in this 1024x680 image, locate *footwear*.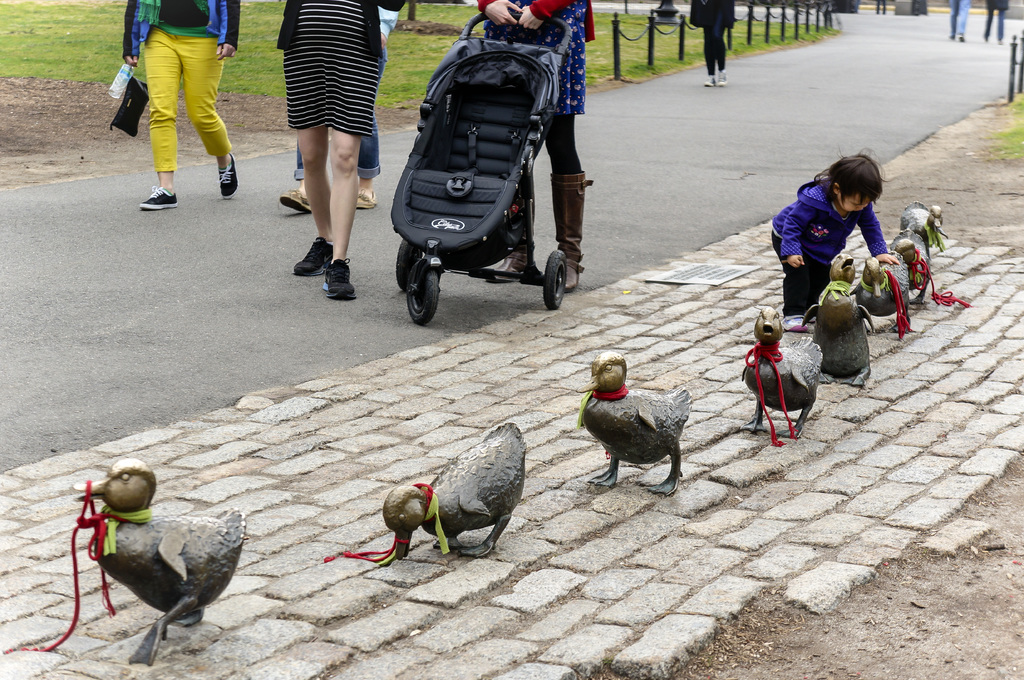
Bounding box: 216,151,237,200.
